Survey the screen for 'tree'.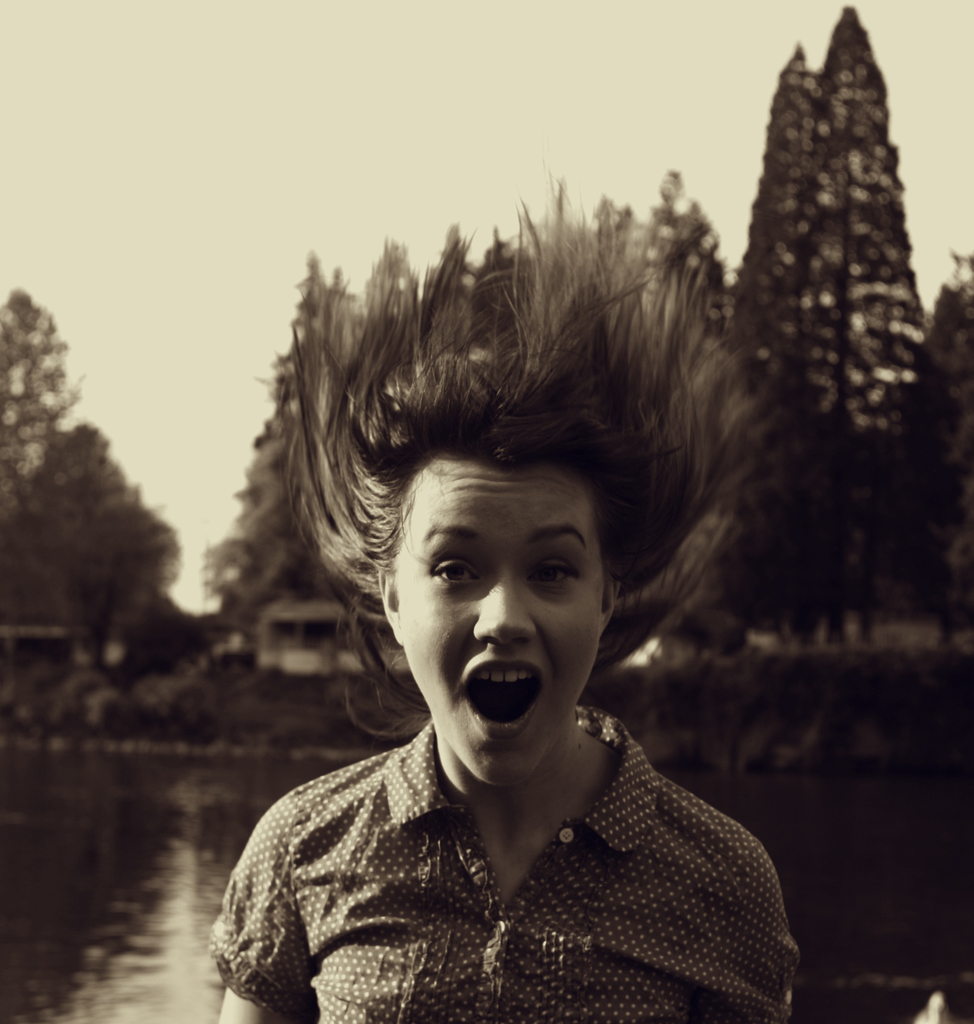
Survey found: (0, 286, 82, 478).
